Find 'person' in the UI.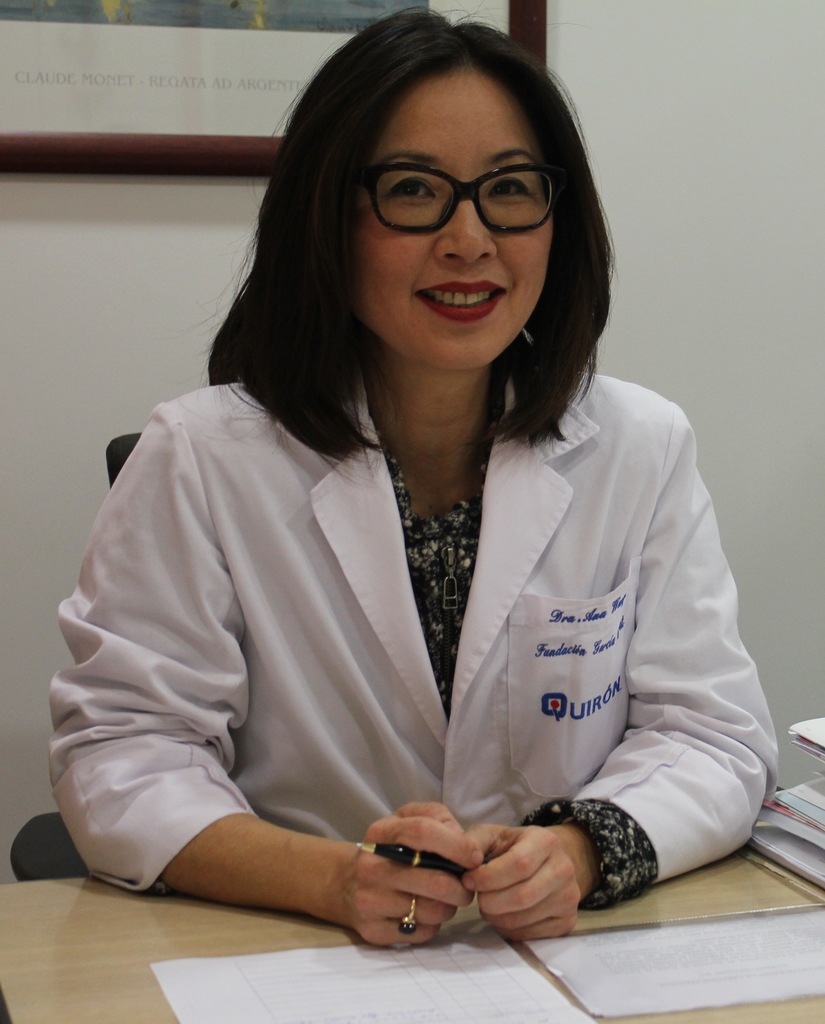
UI element at <box>56,32,769,1000</box>.
